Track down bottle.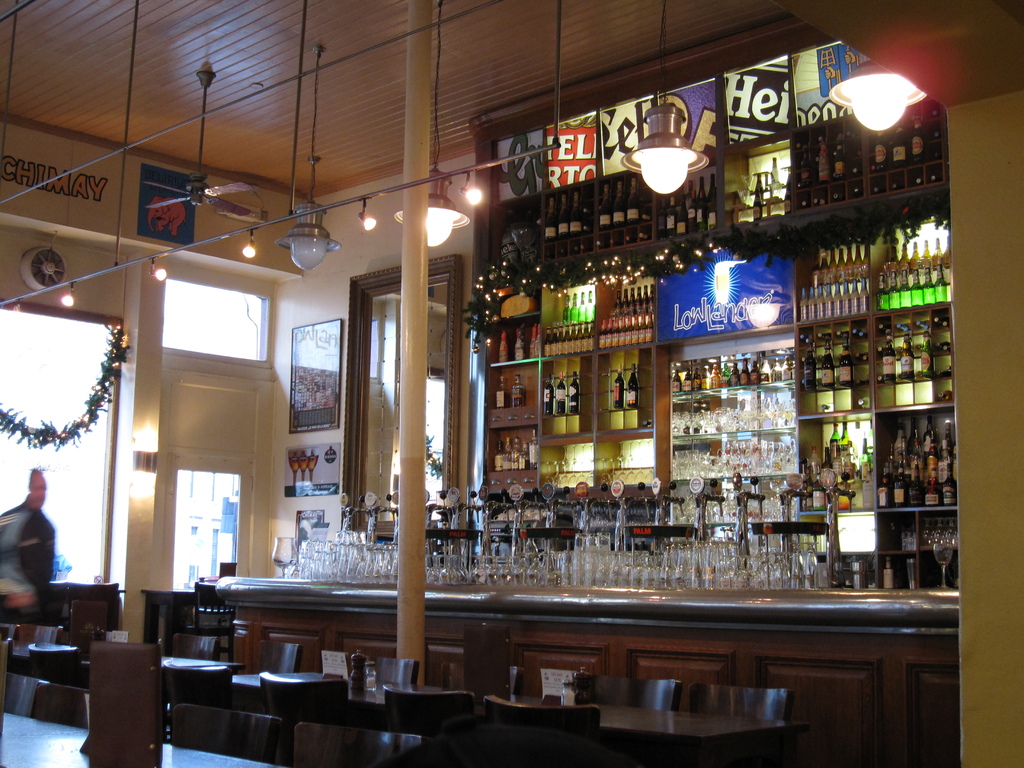
Tracked to box=[752, 188, 762, 220].
